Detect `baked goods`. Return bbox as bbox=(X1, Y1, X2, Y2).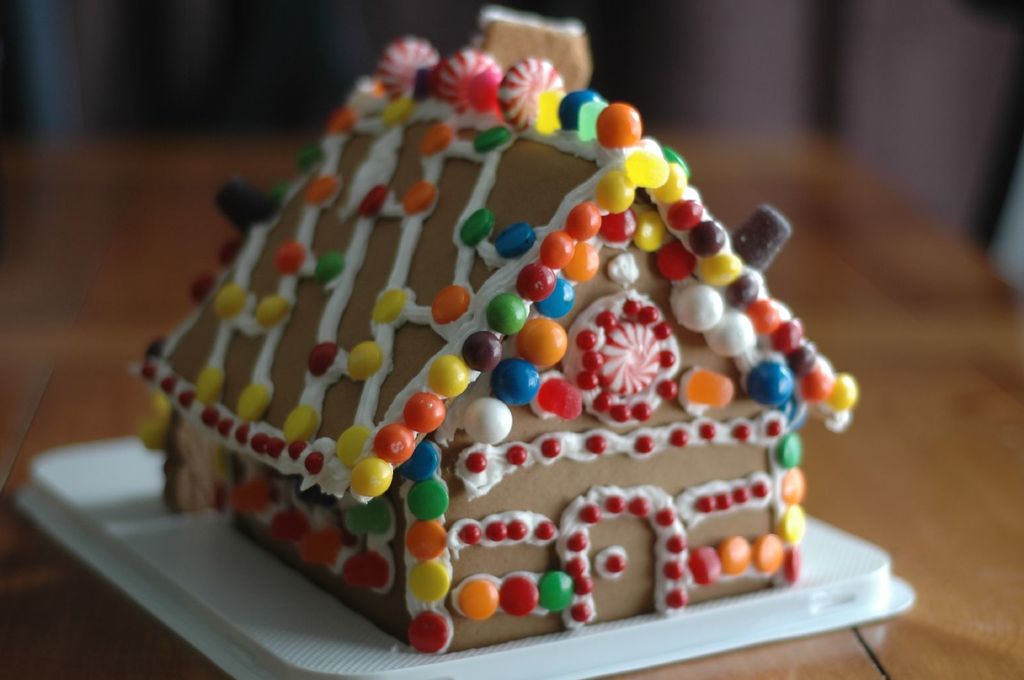
bbox=(115, 3, 859, 657).
